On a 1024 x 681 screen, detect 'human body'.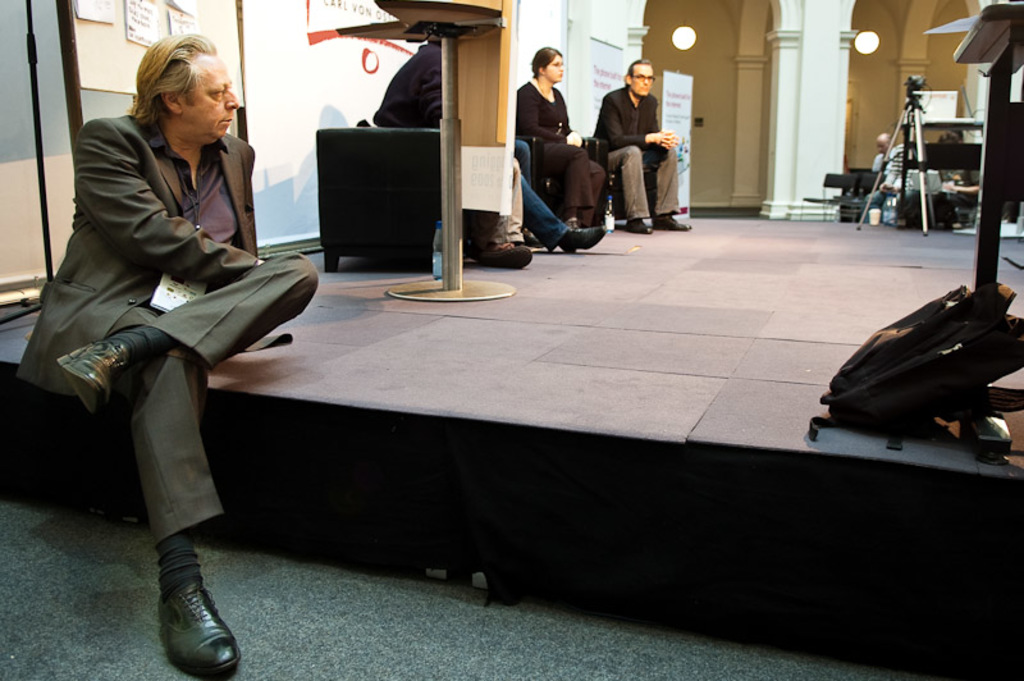
x1=506 y1=40 x2=617 y2=243.
